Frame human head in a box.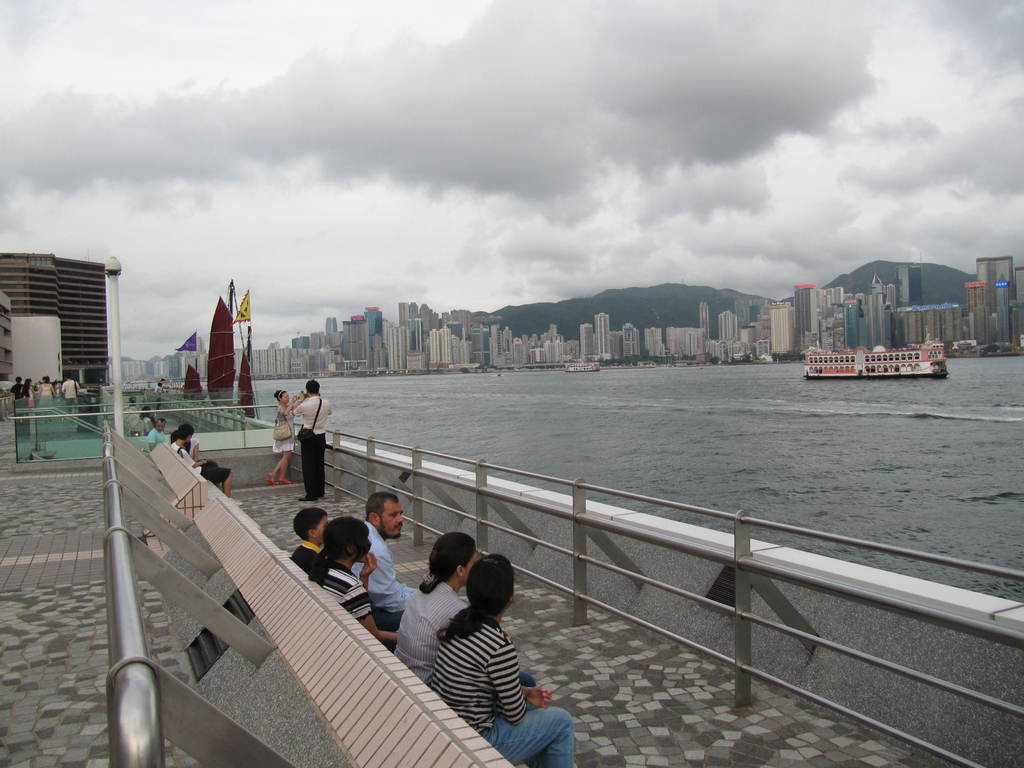
{"left": 276, "top": 389, "right": 290, "bottom": 404}.
